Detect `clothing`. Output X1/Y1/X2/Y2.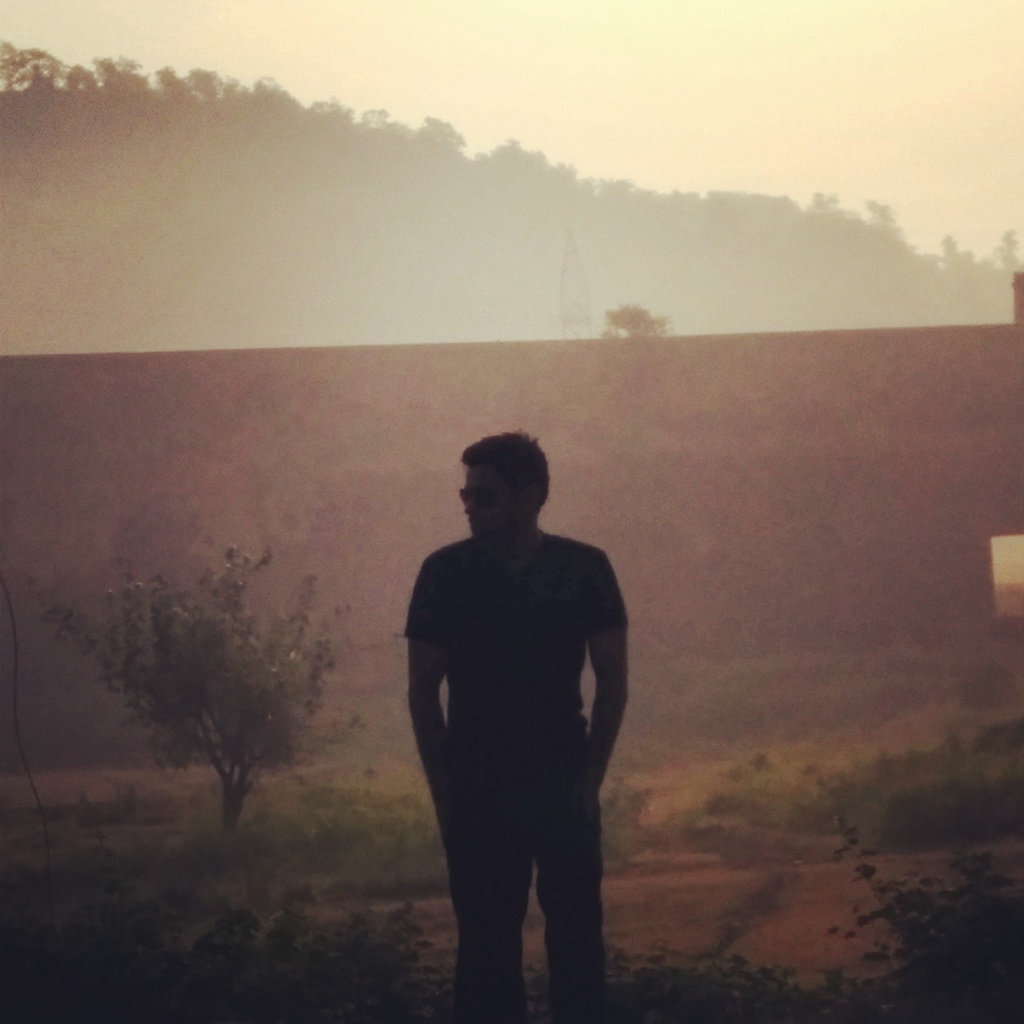
400/547/624/1012.
